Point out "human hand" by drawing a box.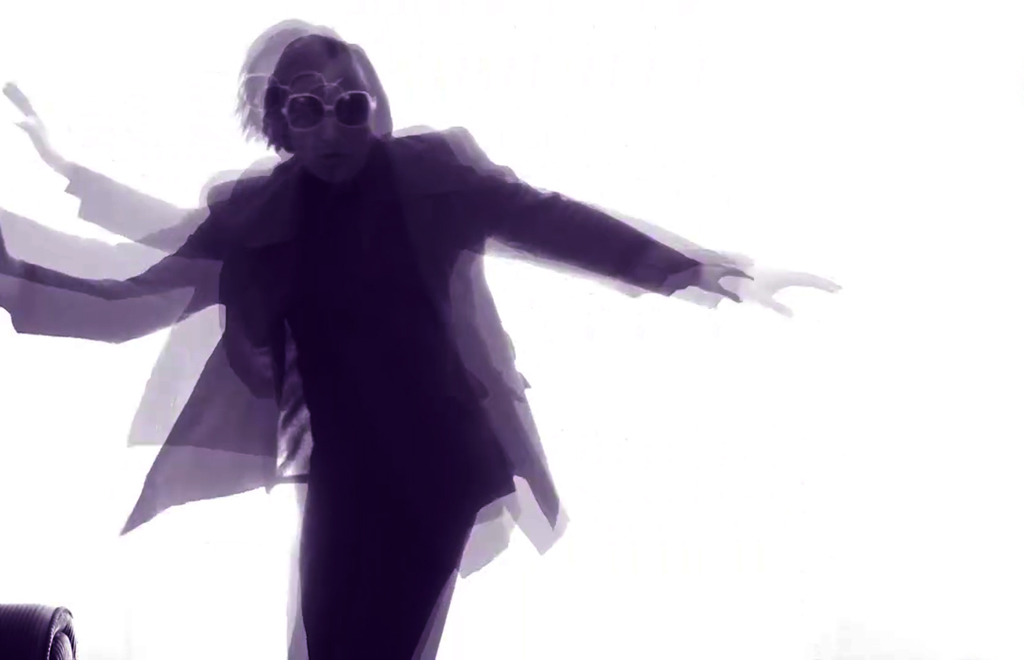
crop(0, 76, 69, 166).
